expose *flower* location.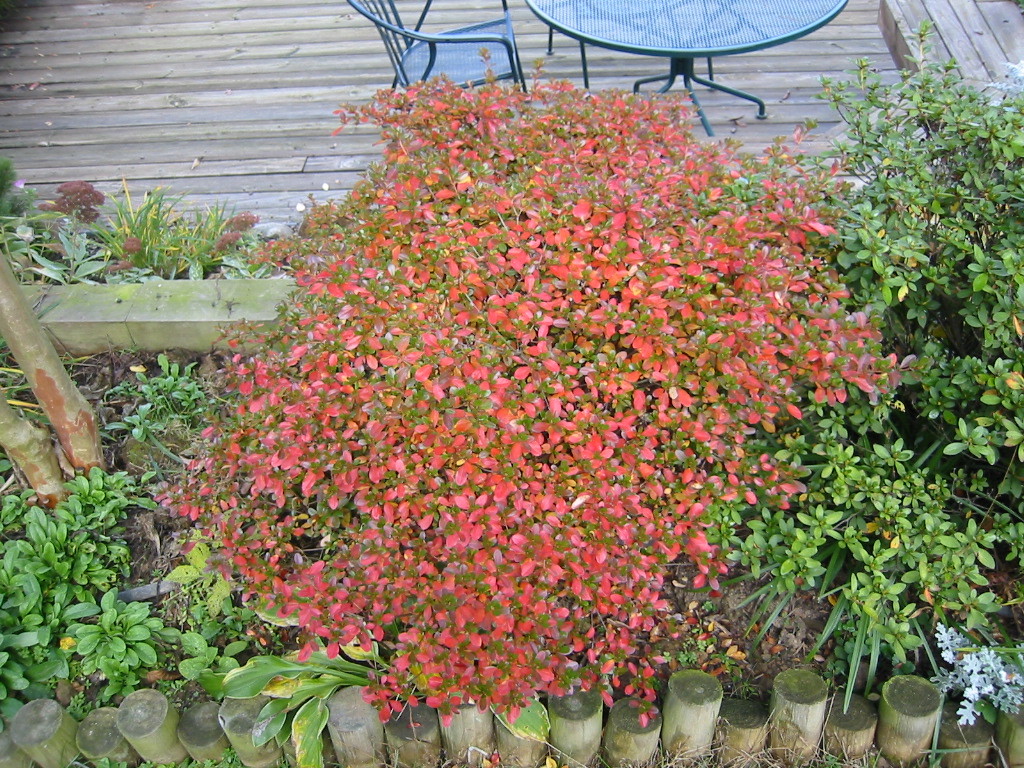
Exposed at [x1=13, y1=177, x2=24, y2=190].
